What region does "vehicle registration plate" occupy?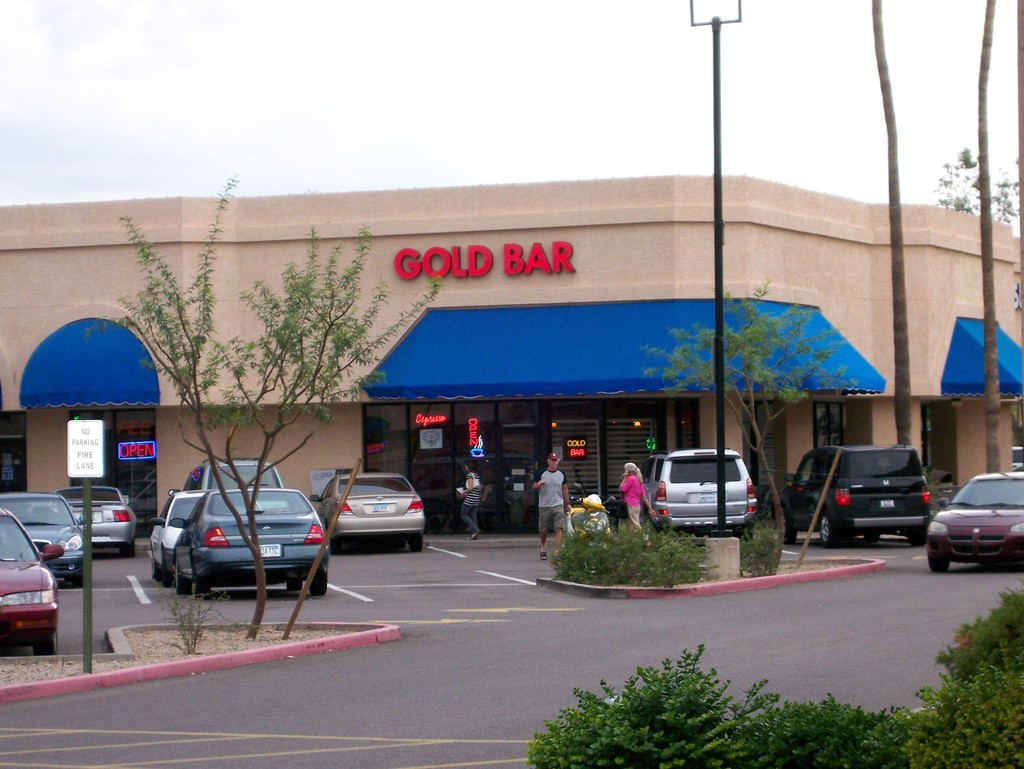
365,500,388,514.
